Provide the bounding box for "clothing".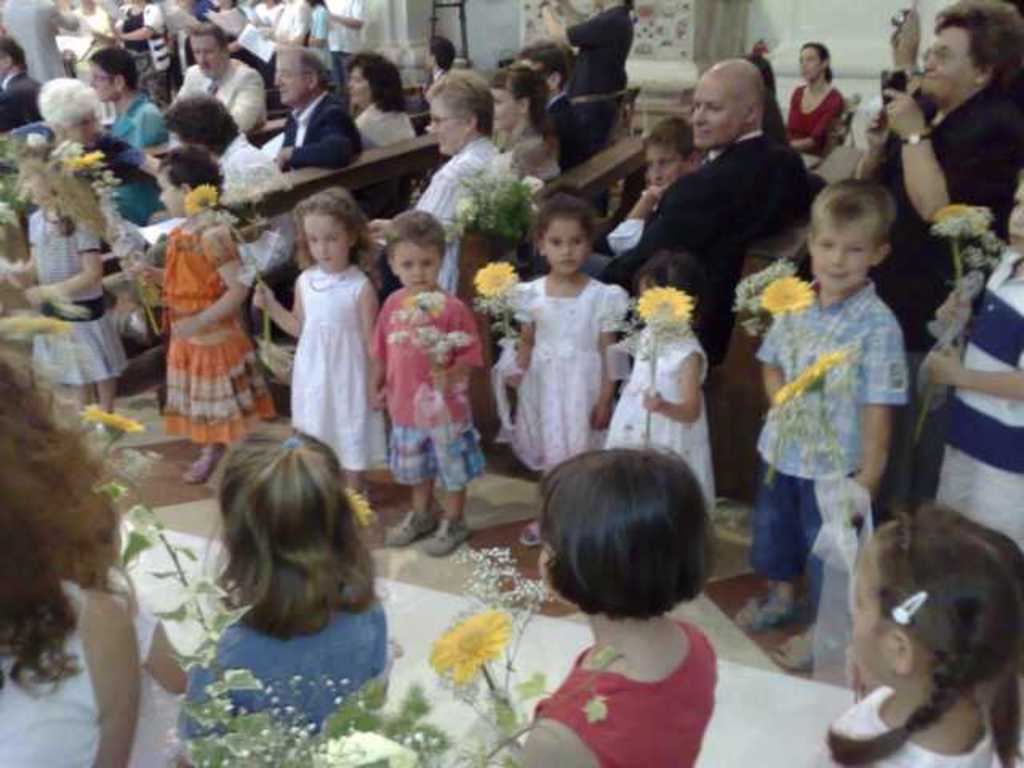
bbox=[749, 298, 891, 560].
